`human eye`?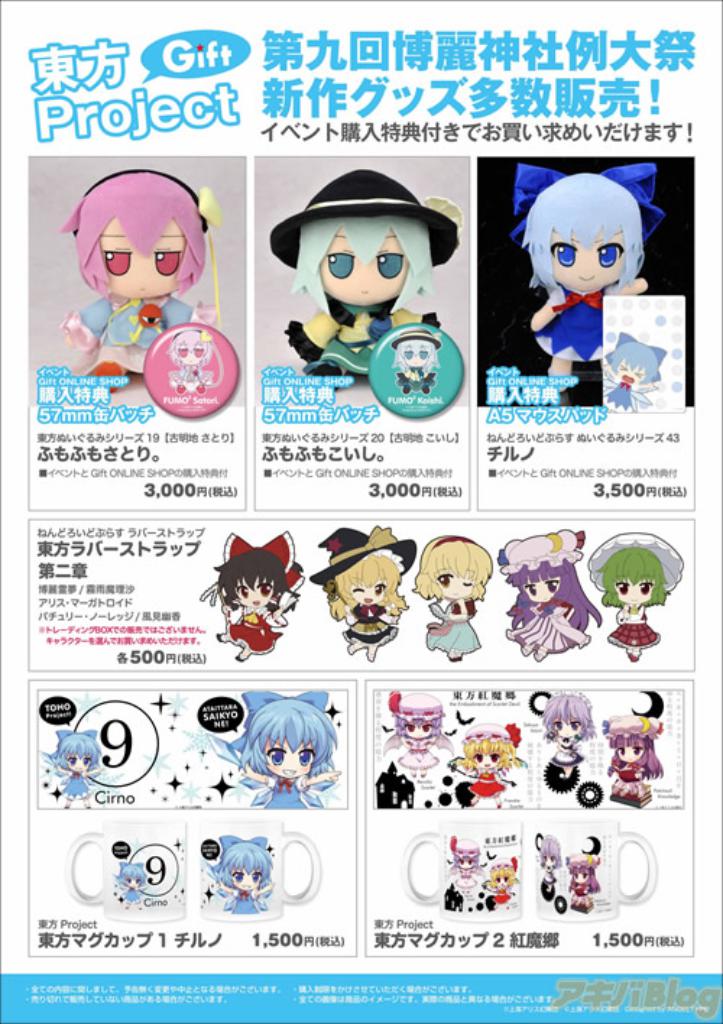
select_region(101, 249, 133, 279)
